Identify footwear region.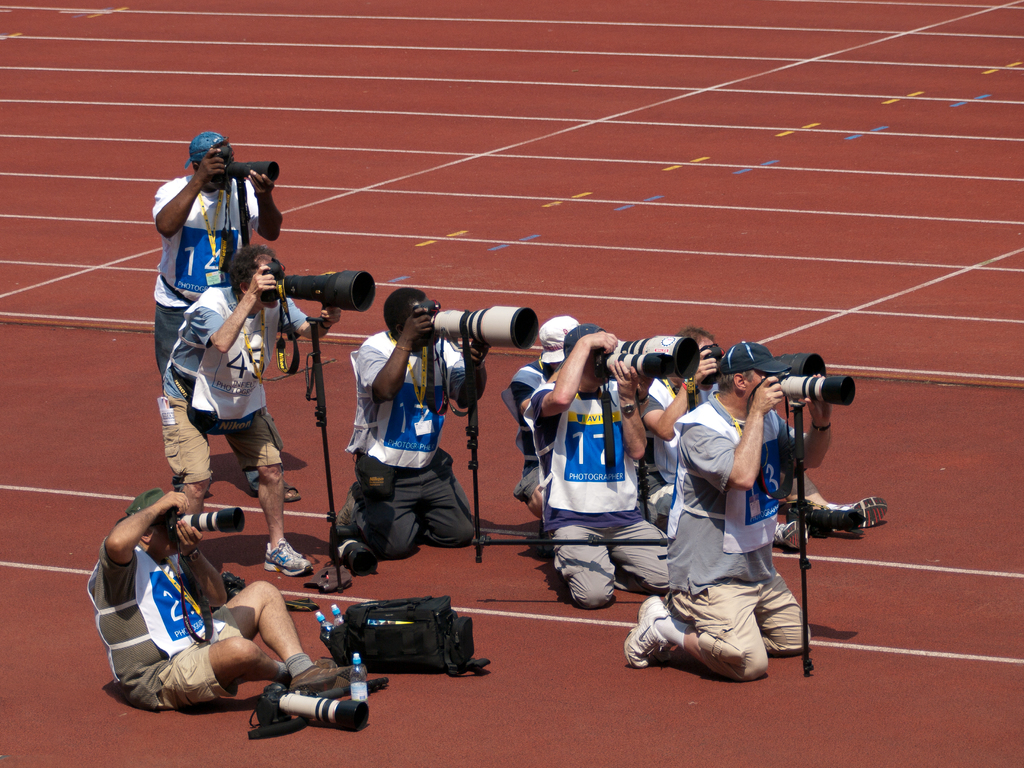
Region: 319, 654, 348, 673.
